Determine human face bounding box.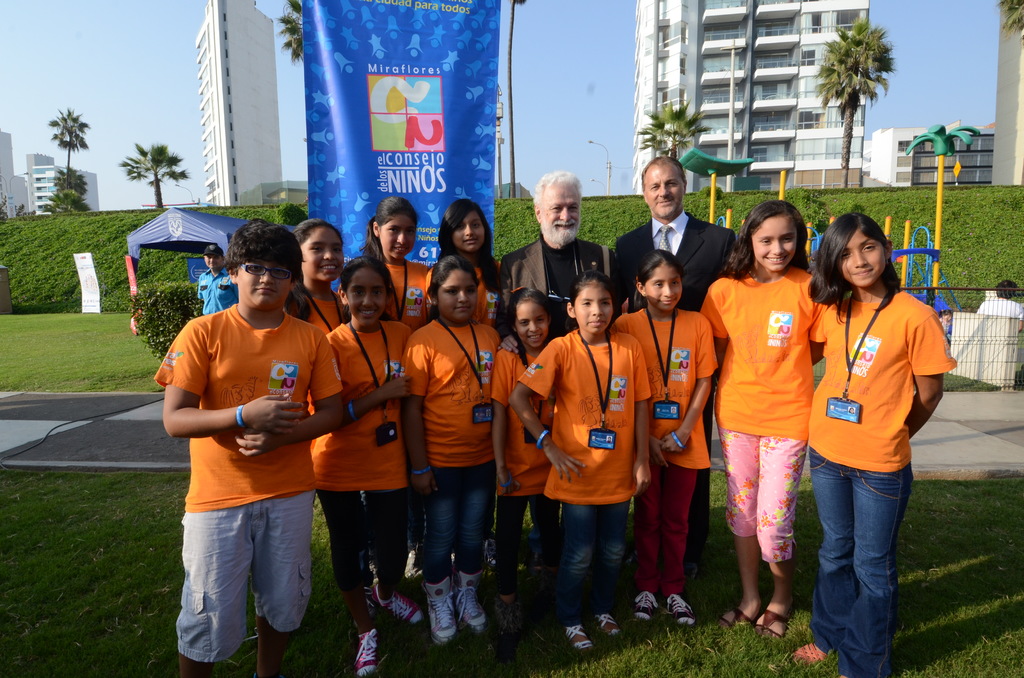
Determined: x1=436, y1=266, x2=476, y2=319.
